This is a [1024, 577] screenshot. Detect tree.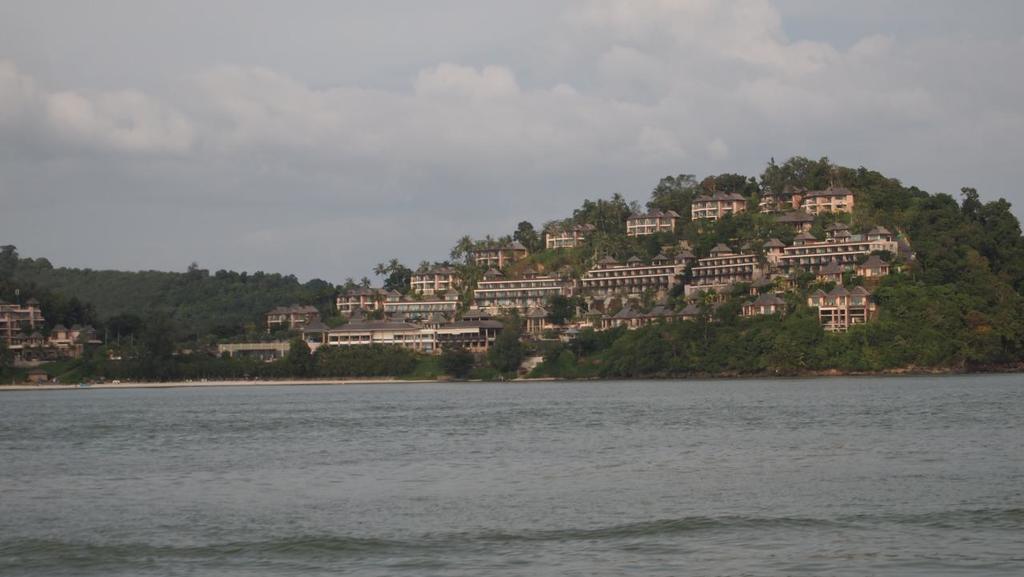
(432, 341, 473, 375).
